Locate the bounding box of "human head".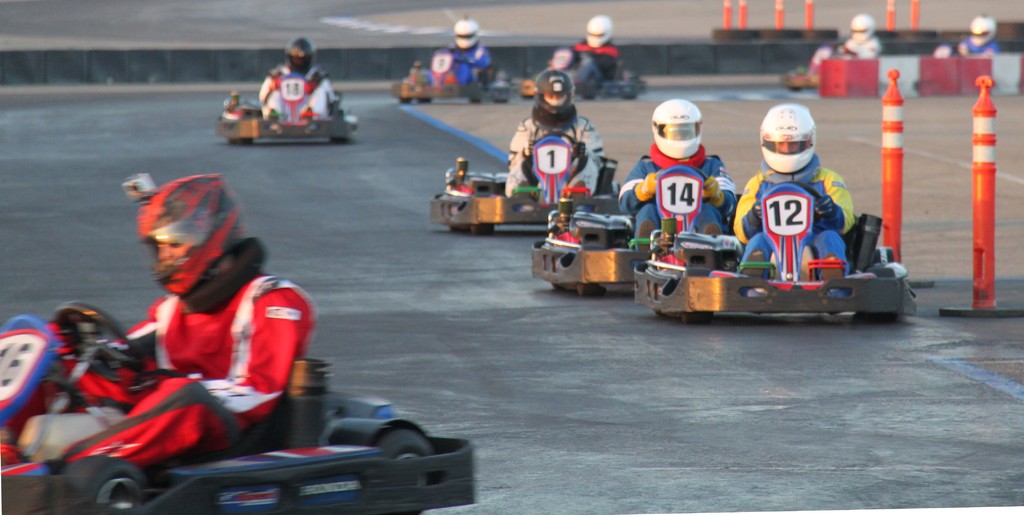
Bounding box: box=[532, 68, 573, 115].
